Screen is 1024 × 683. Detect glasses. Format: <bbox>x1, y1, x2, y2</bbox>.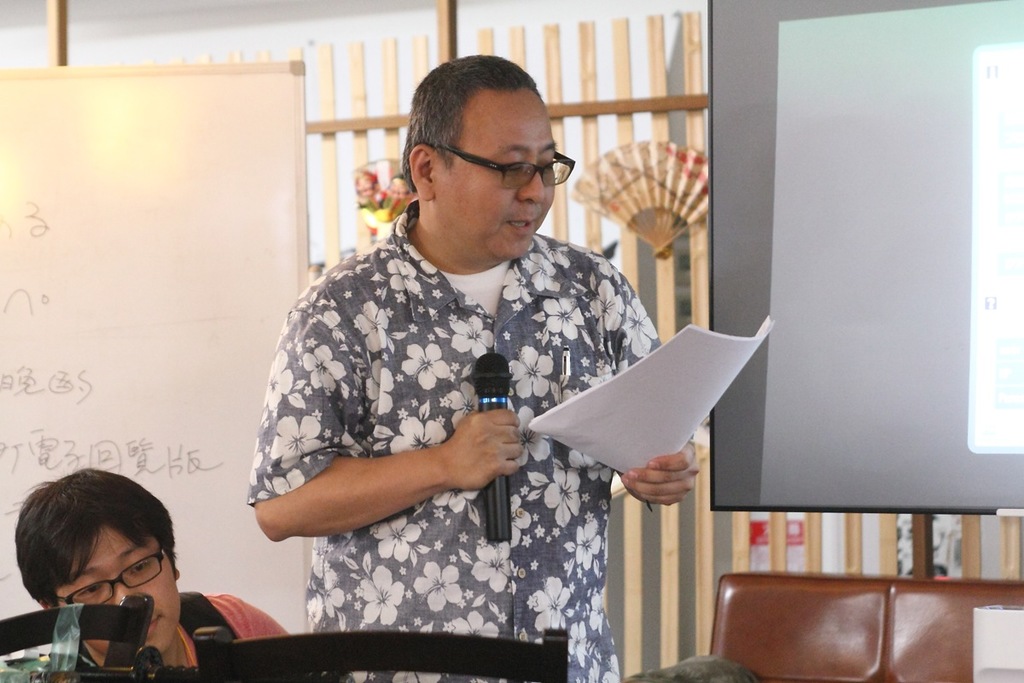
<bbox>52, 550, 169, 606</bbox>.
